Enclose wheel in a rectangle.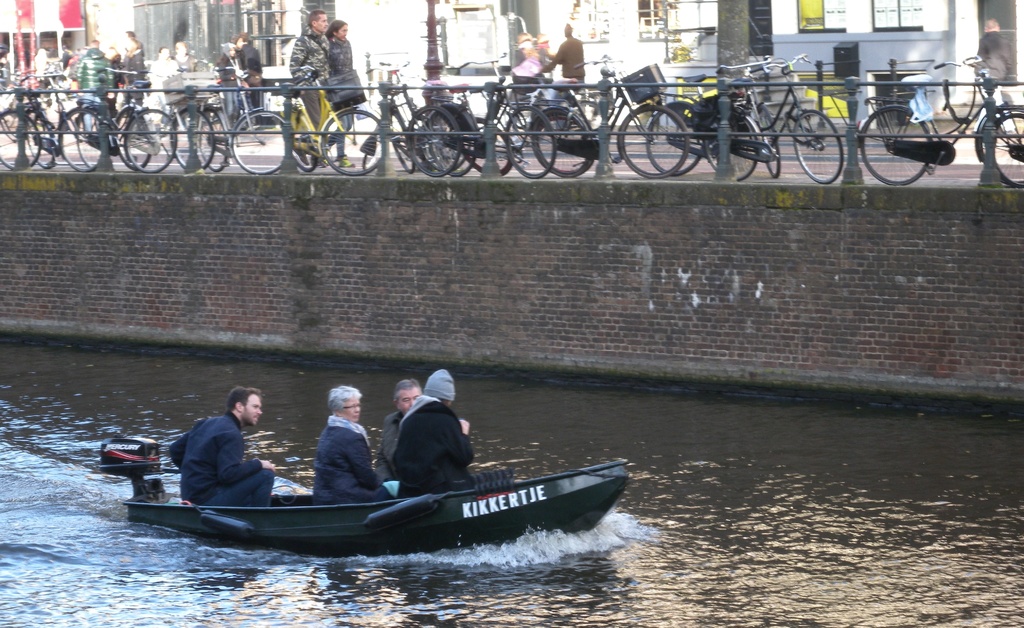
region(20, 106, 50, 171).
